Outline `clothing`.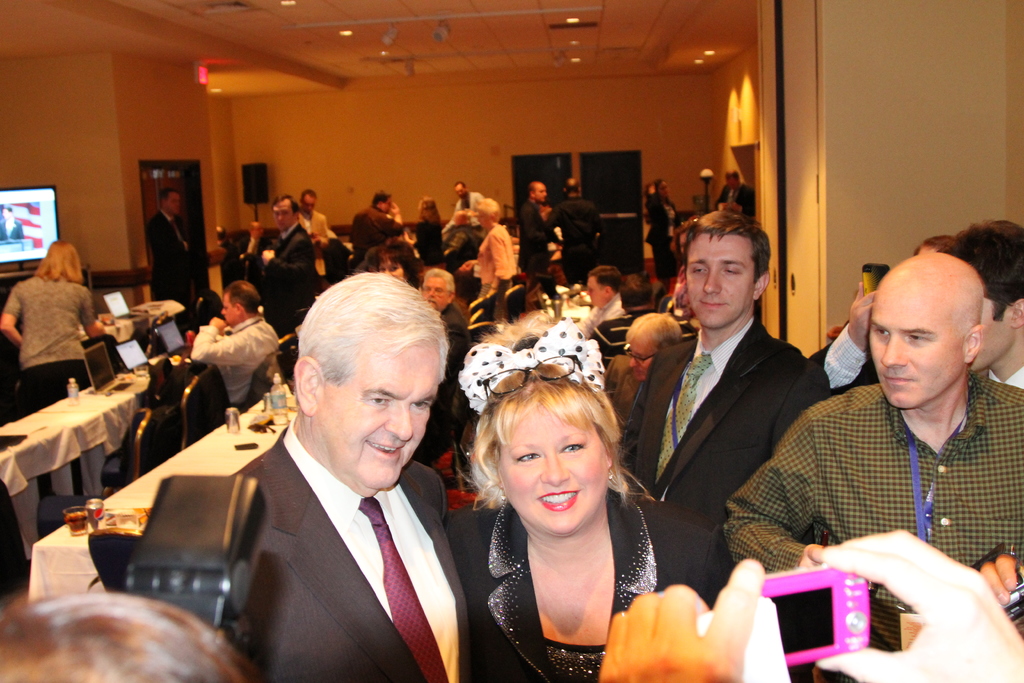
Outline: [left=653, top=313, right=812, bottom=532].
